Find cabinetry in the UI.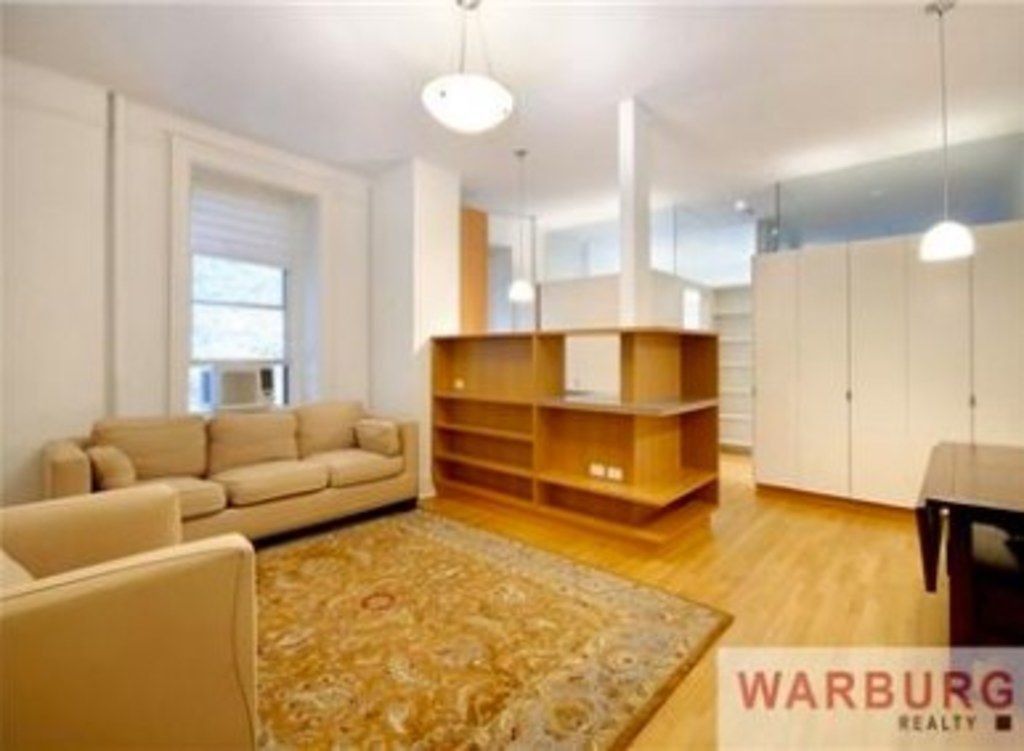
UI element at 968,220,1021,448.
